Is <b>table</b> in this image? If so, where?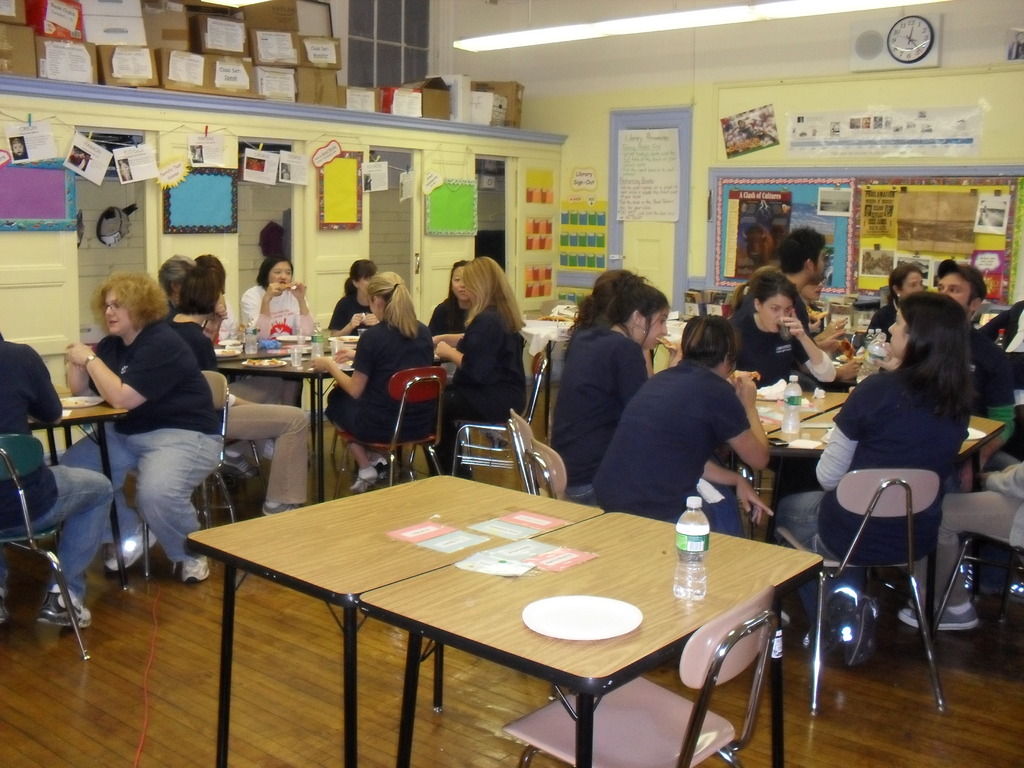
Yes, at 755, 393, 1001, 540.
